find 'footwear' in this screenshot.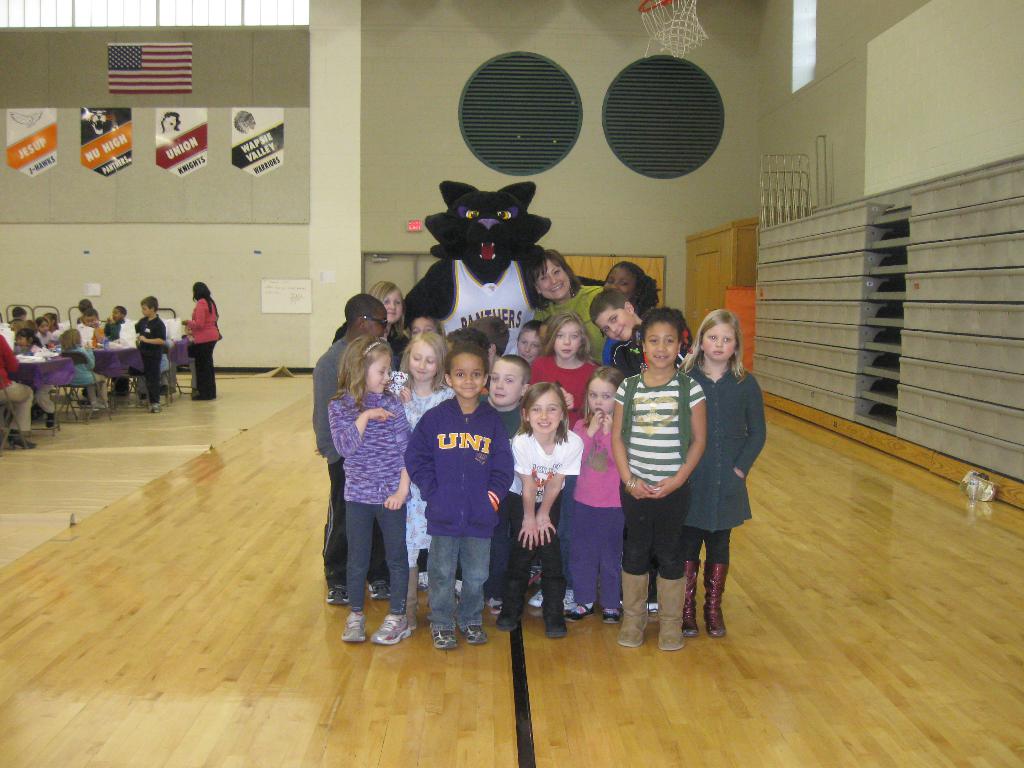
The bounding box for 'footwear' is bbox(602, 604, 617, 620).
